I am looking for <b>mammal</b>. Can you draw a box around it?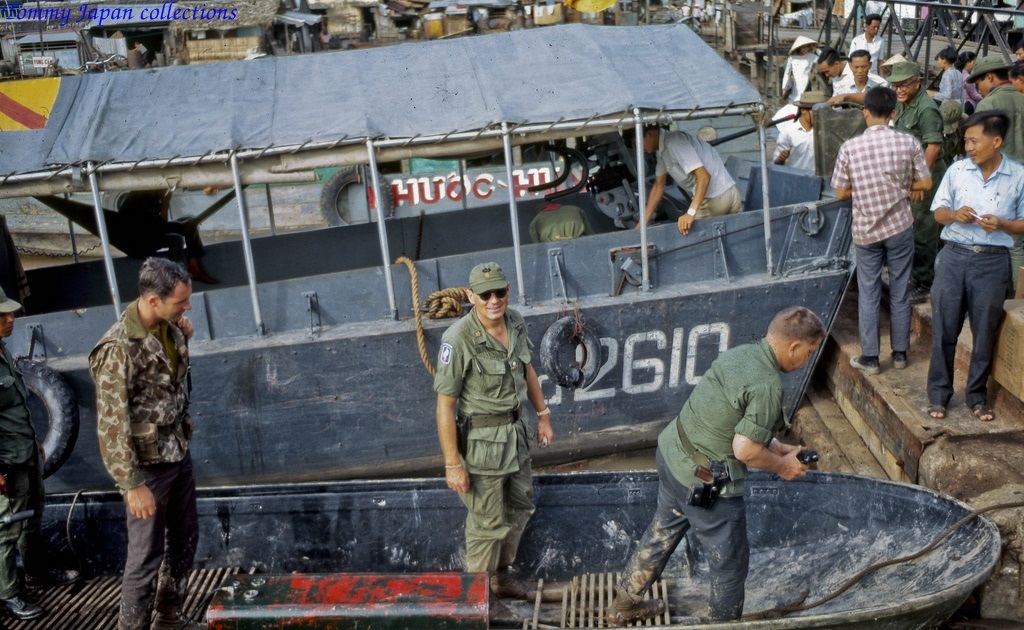
Sure, the bounding box is x1=819 y1=48 x2=844 y2=102.
